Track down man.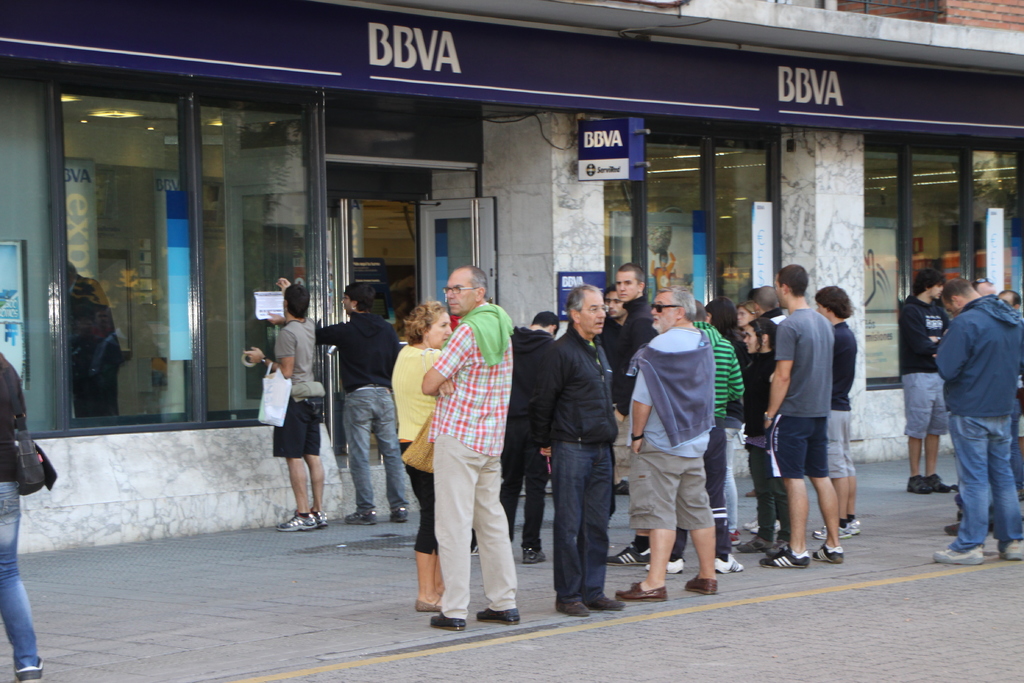
Tracked to x1=812, y1=284, x2=857, y2=540.
